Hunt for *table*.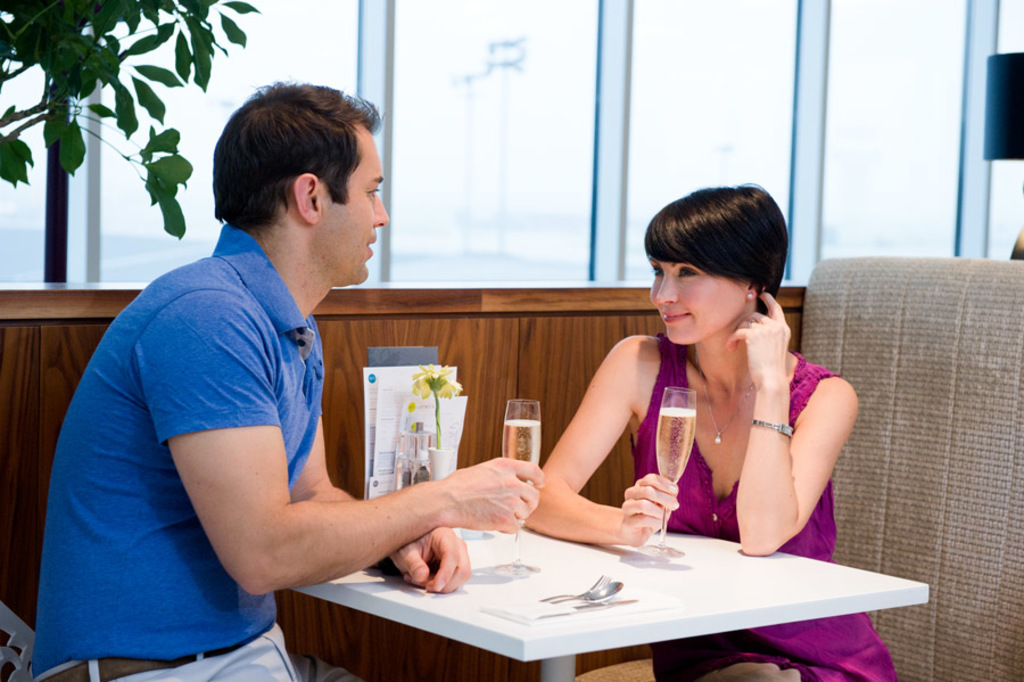
Hunted down at BBox(280, 493, 919, 677).
